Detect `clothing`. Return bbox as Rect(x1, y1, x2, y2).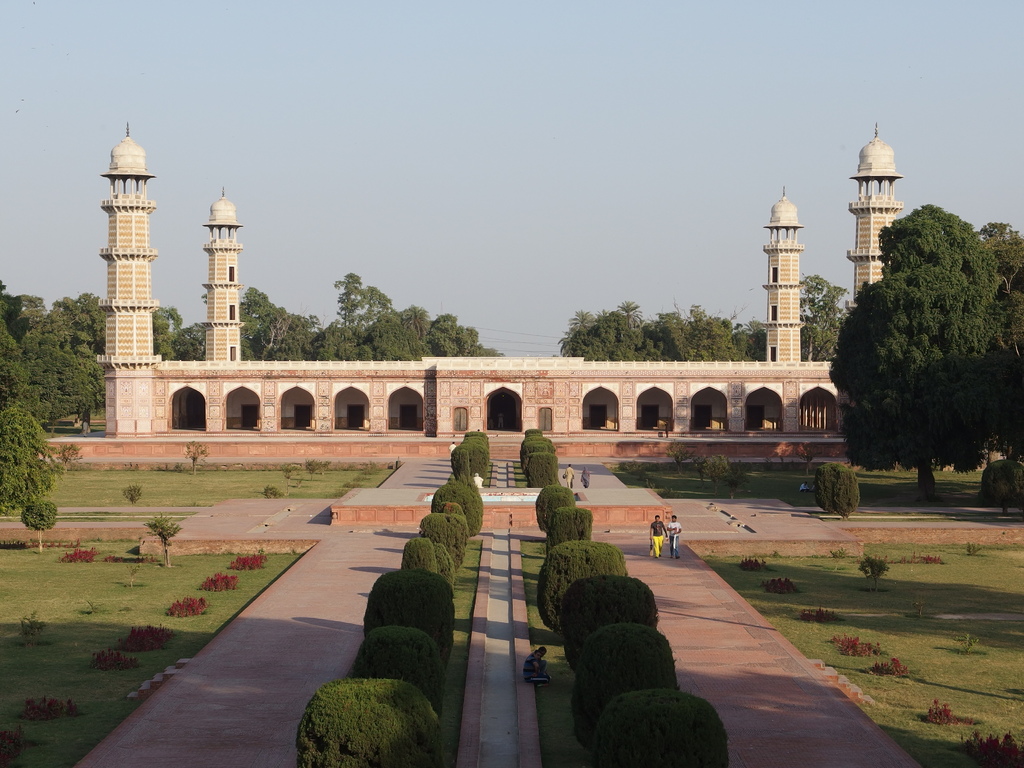
Rect(666, 520, 685, 556).
